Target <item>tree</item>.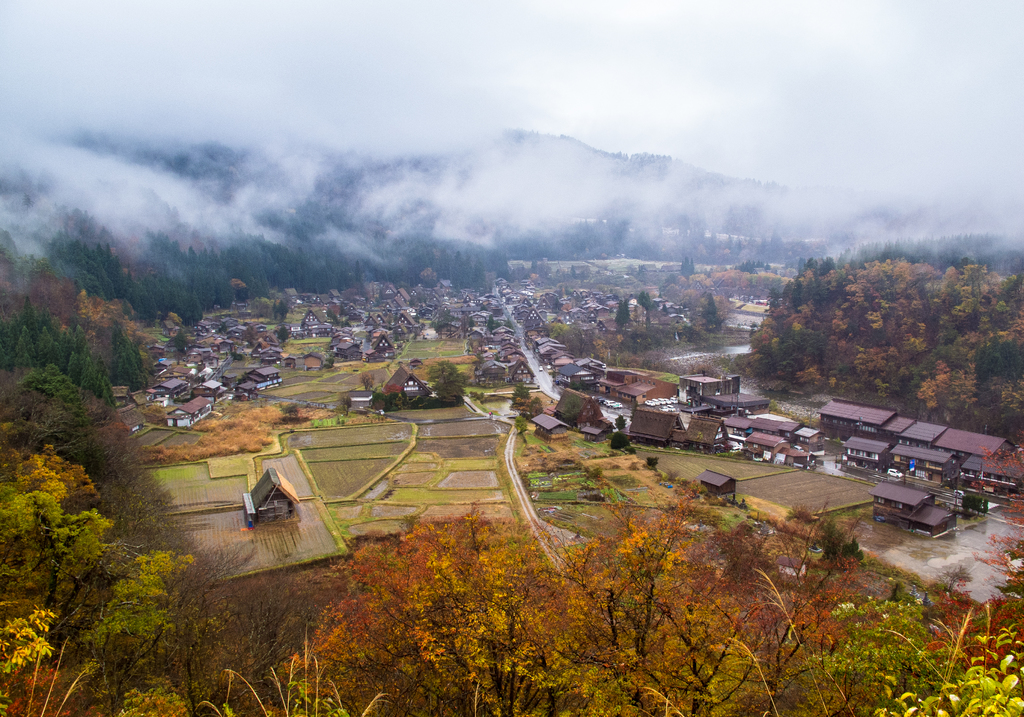
Target region: <bbox>277, 325, 286, 343</bbox>.
